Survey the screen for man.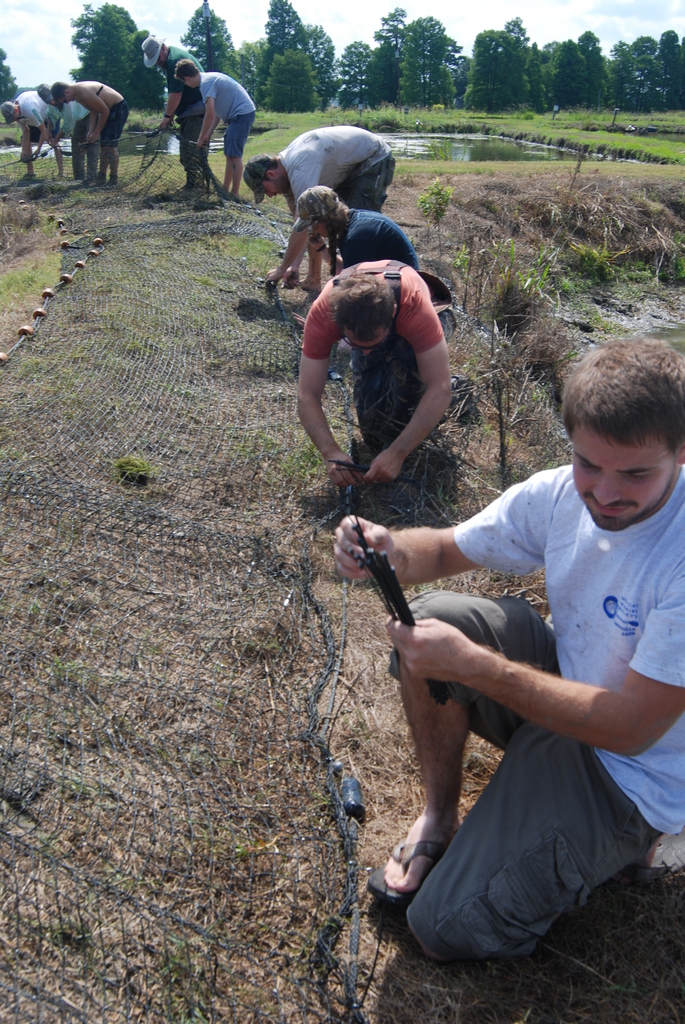
Survey found: {"left": 51, "top": 79, "right": 134, "bottom": 183}.
